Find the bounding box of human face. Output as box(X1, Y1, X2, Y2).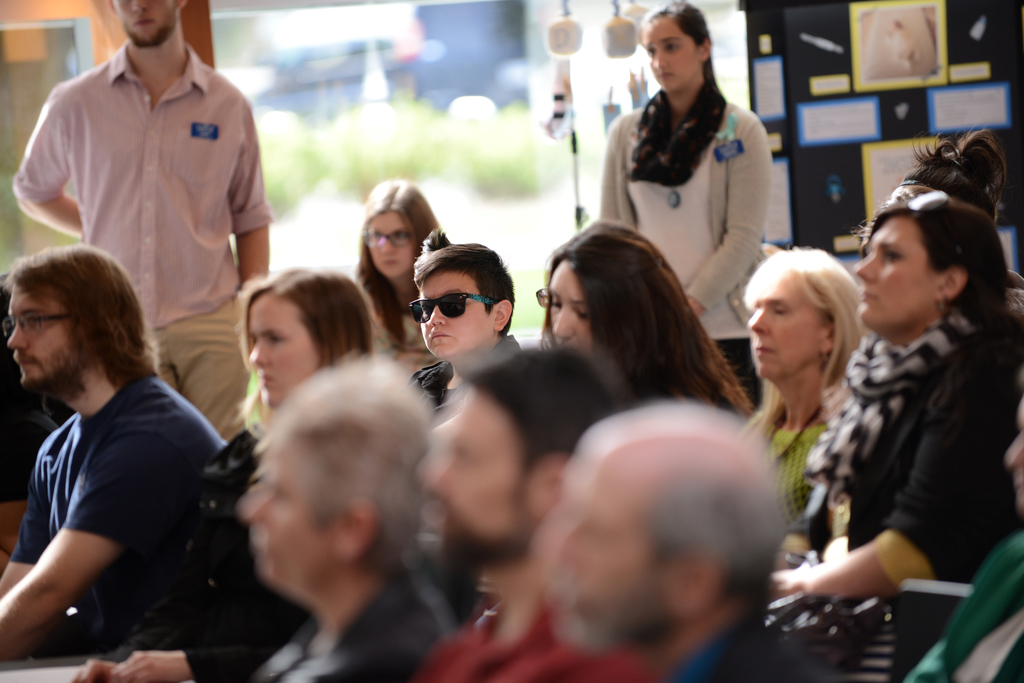
box(250, 293, 320, 406).
